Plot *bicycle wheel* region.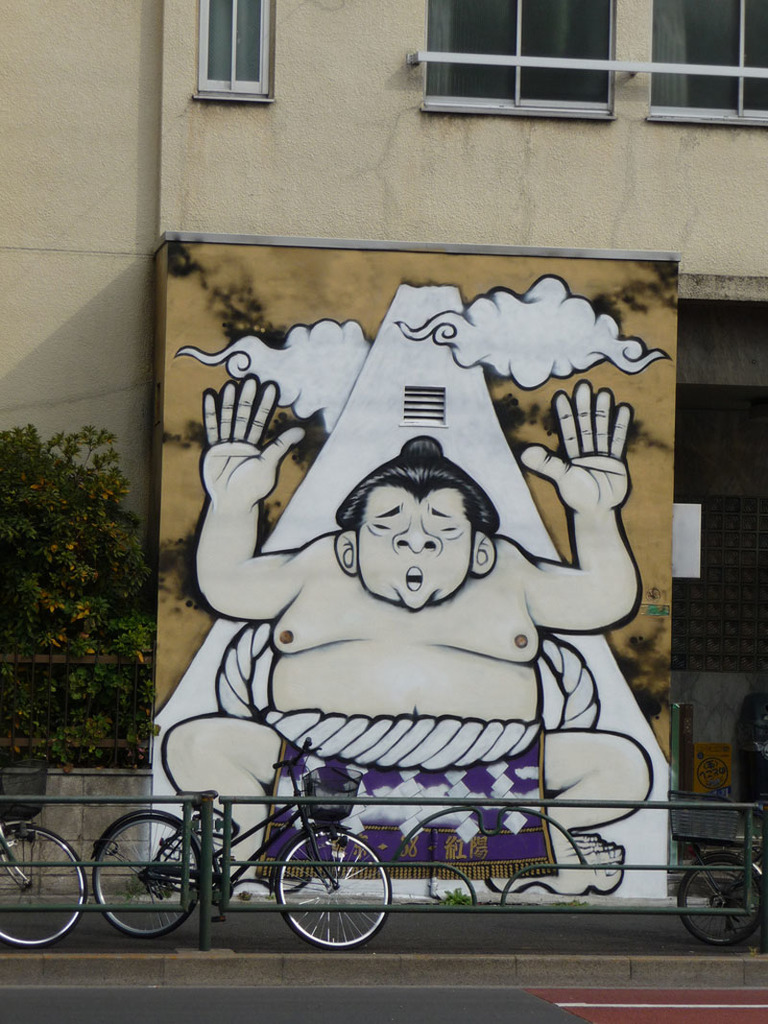
Plotted at box(677, 853, 767, 945).
